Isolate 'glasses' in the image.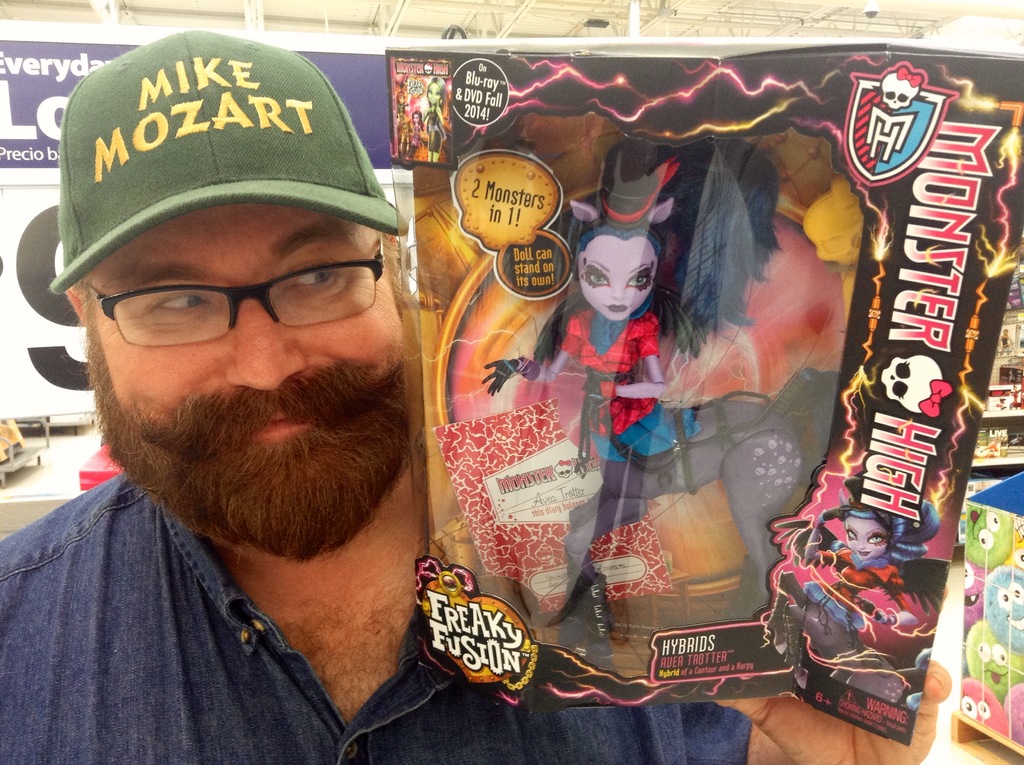
Isolated region: bbox(63, 248, 396, 348).
